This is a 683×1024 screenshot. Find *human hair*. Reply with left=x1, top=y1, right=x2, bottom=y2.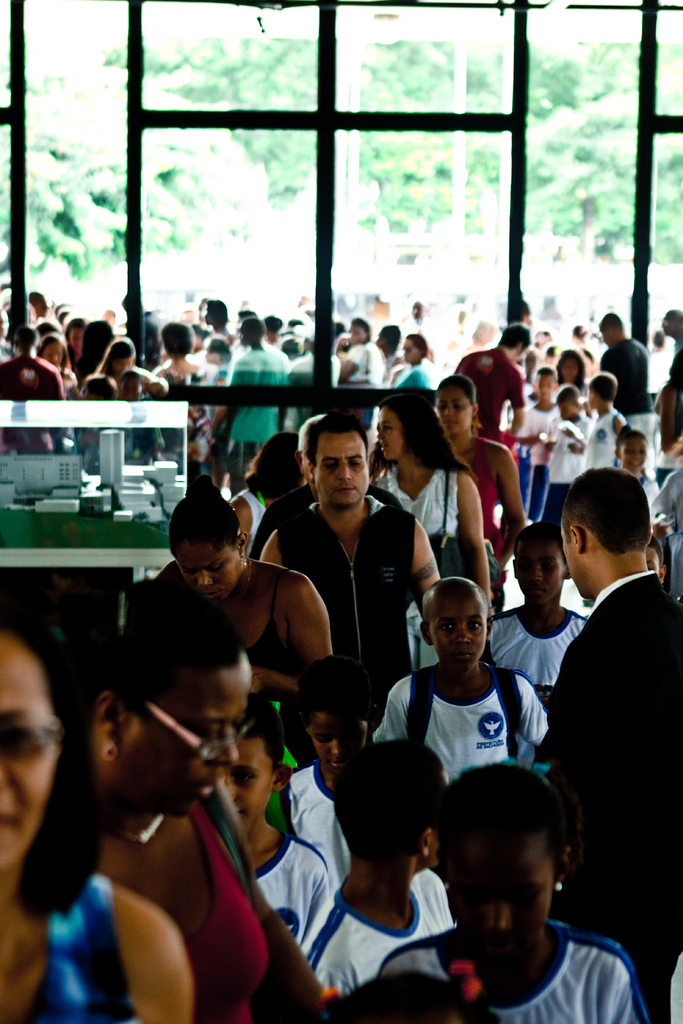
left=493, top=322, right=532, bottom=349.
